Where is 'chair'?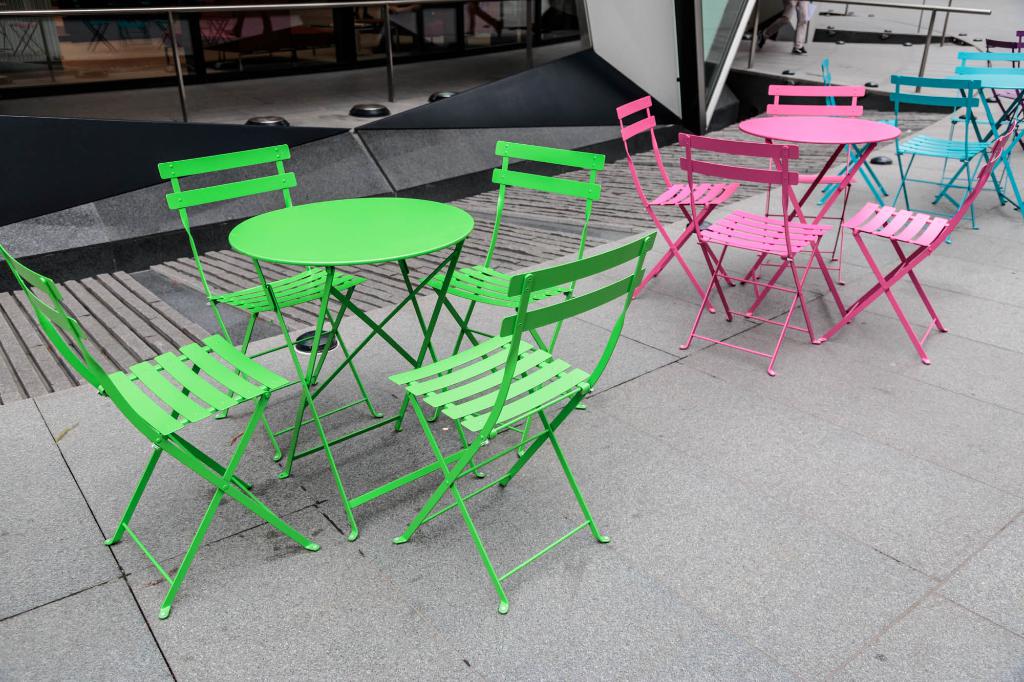
select_region(431, 139, 609, 438).
